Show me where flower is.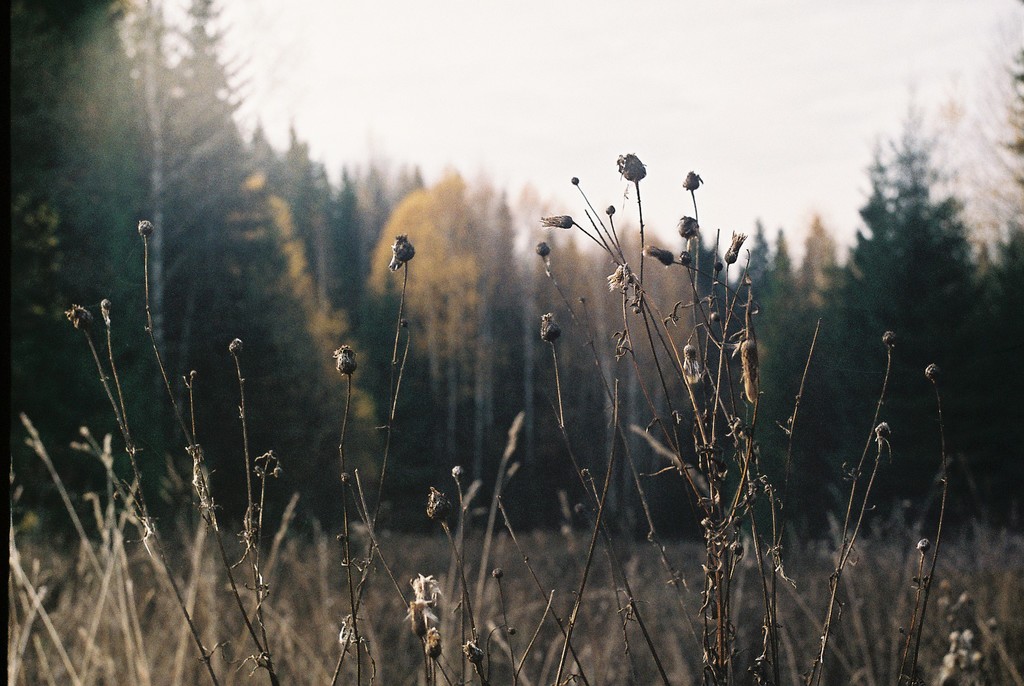
flower is at (left=536, top=313, right=573, bottom=343).
